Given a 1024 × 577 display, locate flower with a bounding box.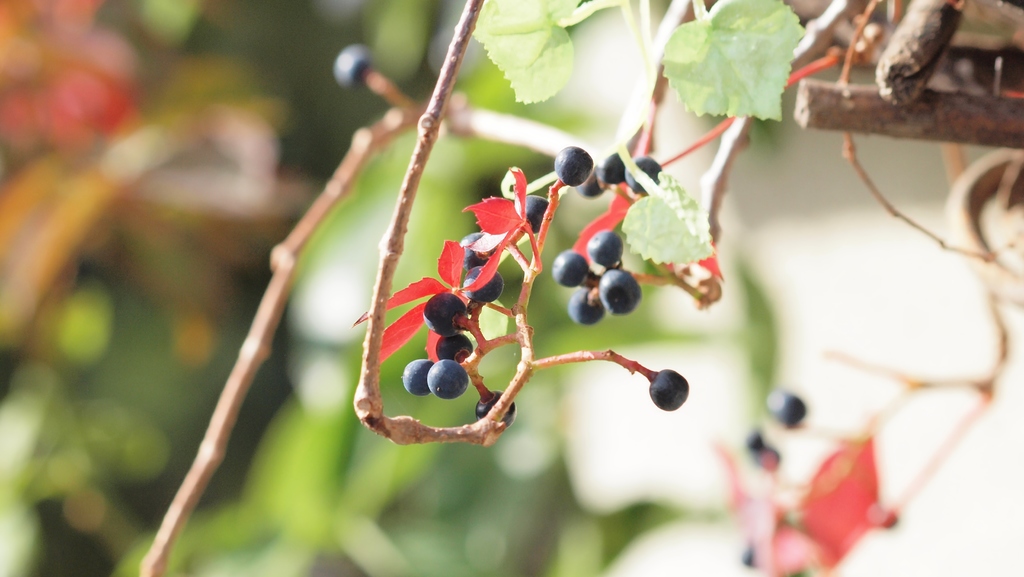
Located: left=472, top=170, right=541, bottom=261.
